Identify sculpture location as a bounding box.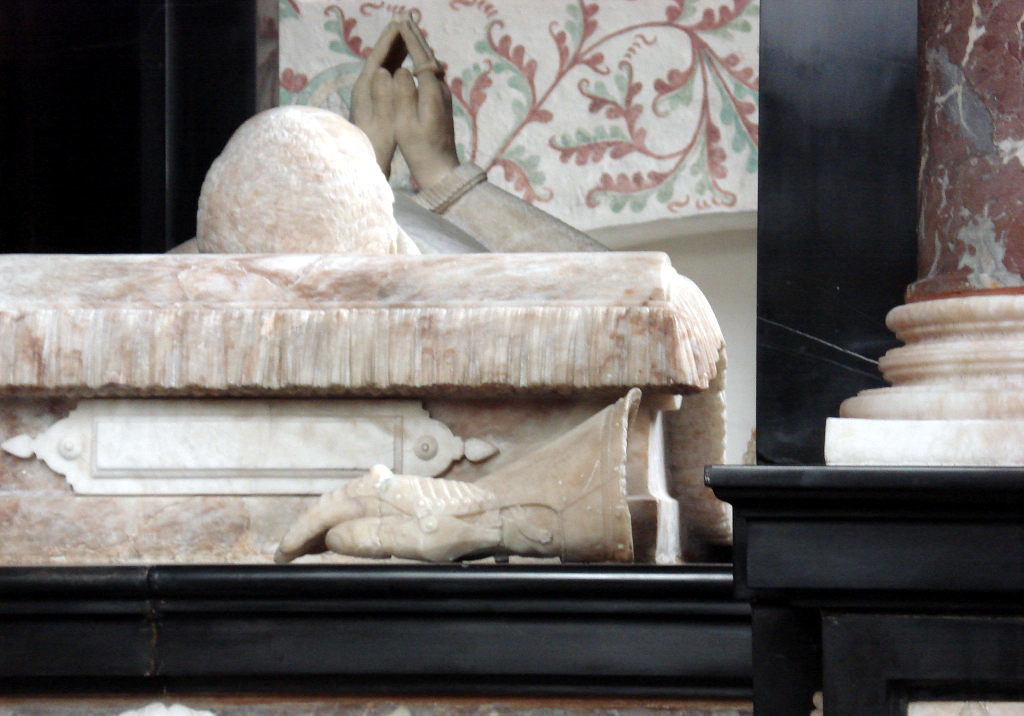
x1=87 y1=0 x2=727 y2=586.
